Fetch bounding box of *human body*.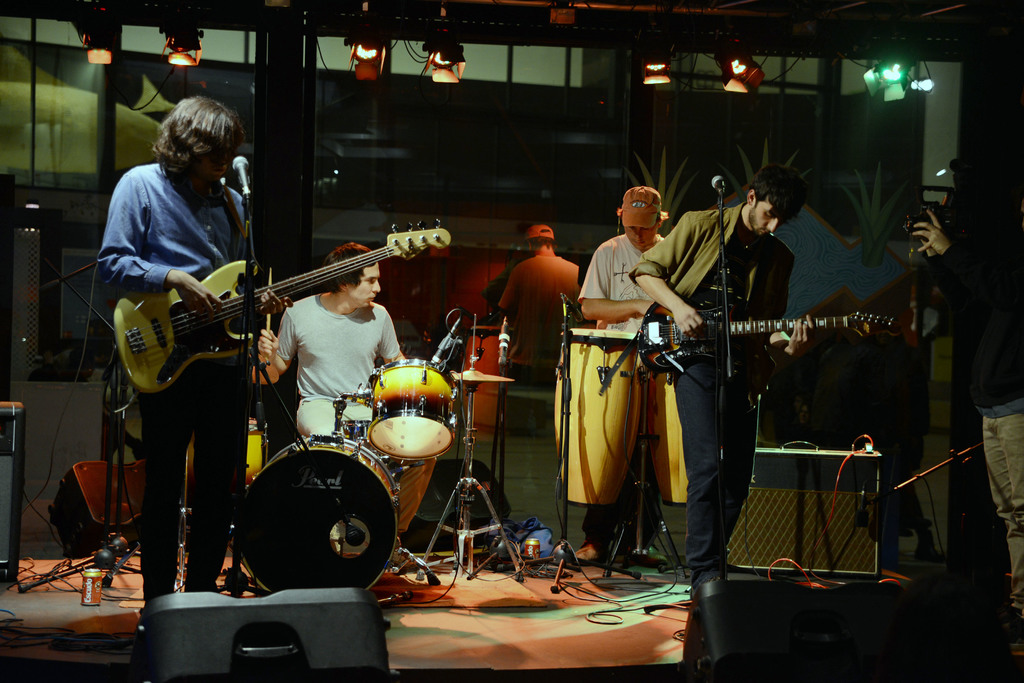
Bbox: <region>908, 145, 1018, 641</region>.
